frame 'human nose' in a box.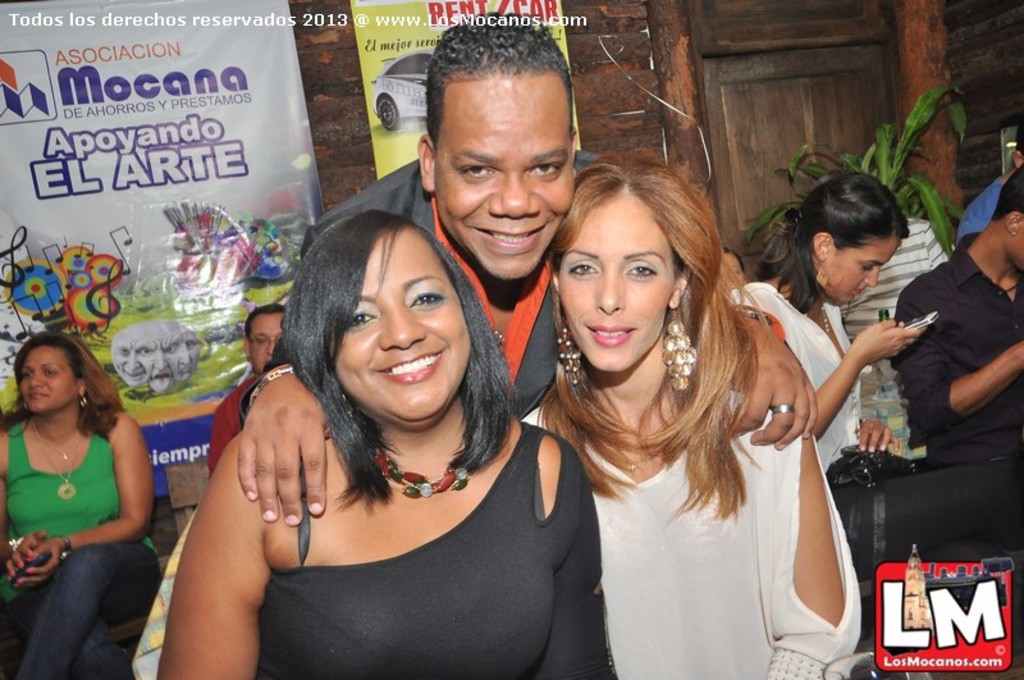
x1=859 y1=263 x2=881 y2=288.
